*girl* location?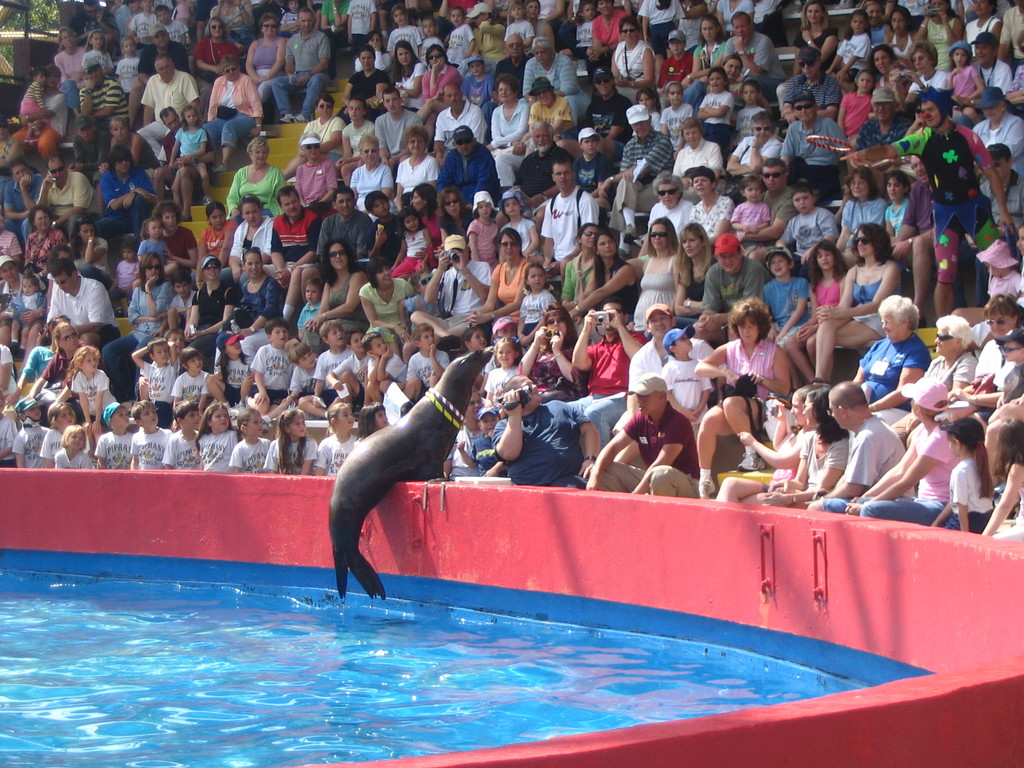
box=[172, 348, 207, 428]
